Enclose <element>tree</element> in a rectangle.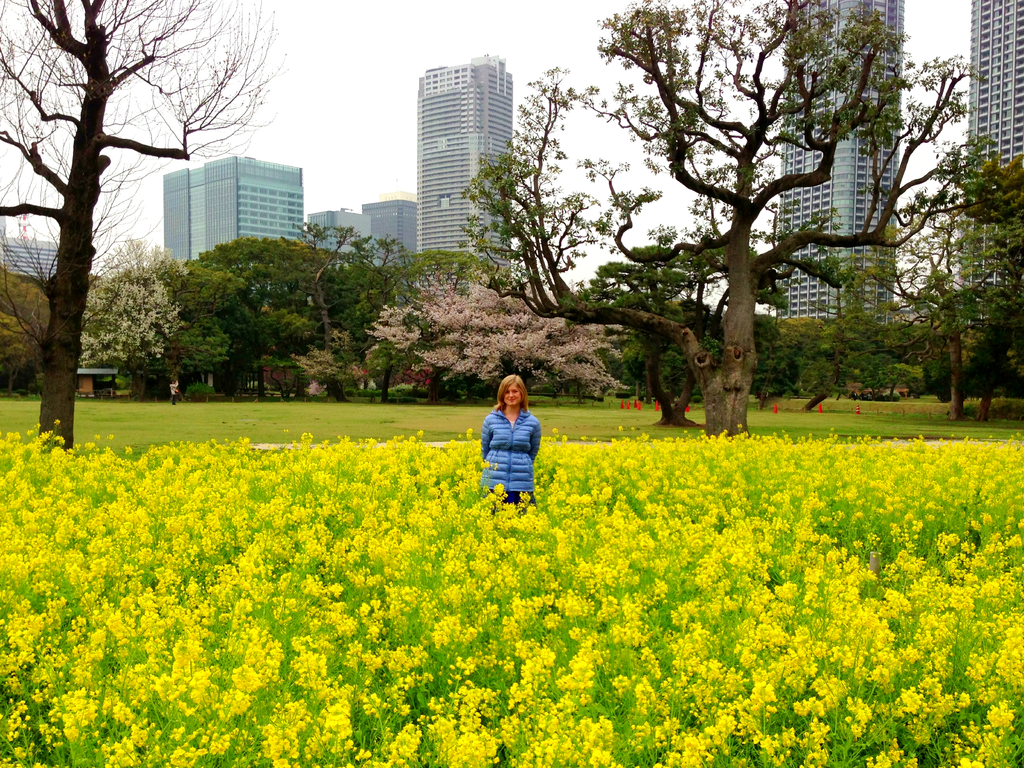
105:231:179:277.
